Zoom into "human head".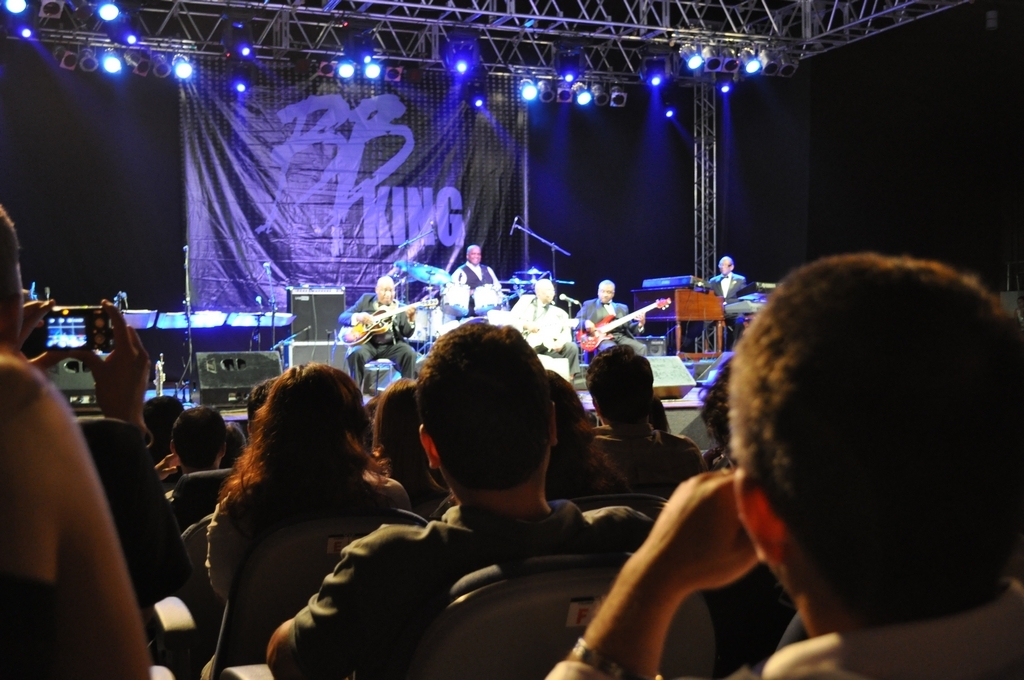
Zoom target: <box>418,321,561,492</box>.
